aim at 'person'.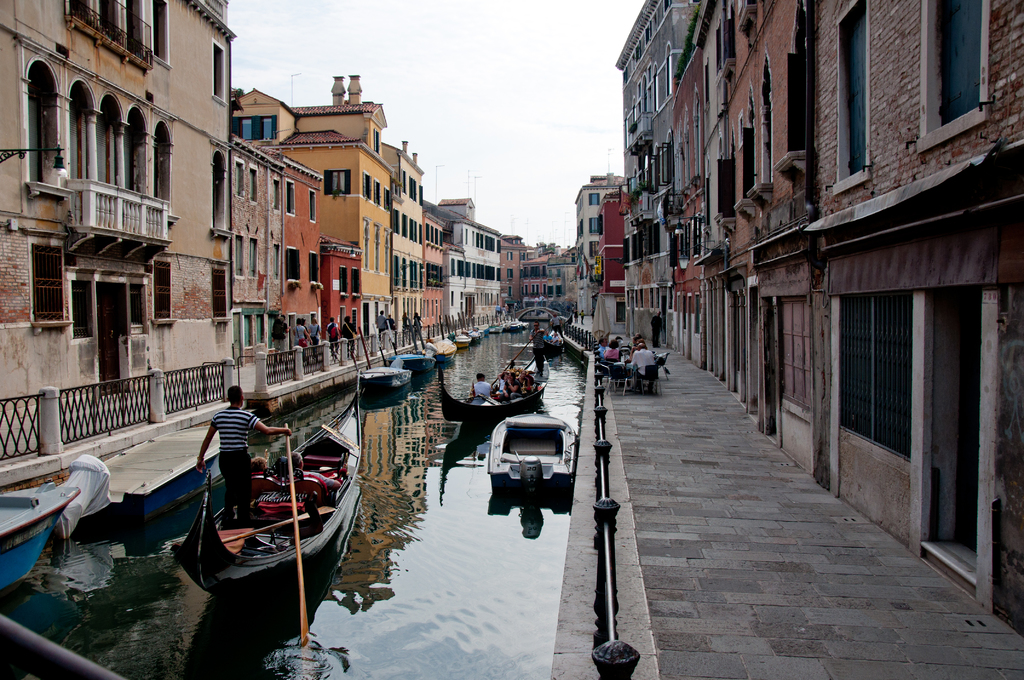
Aimed at {"left": 295, "top": 314, "right": 307, "bottom": 350}.
